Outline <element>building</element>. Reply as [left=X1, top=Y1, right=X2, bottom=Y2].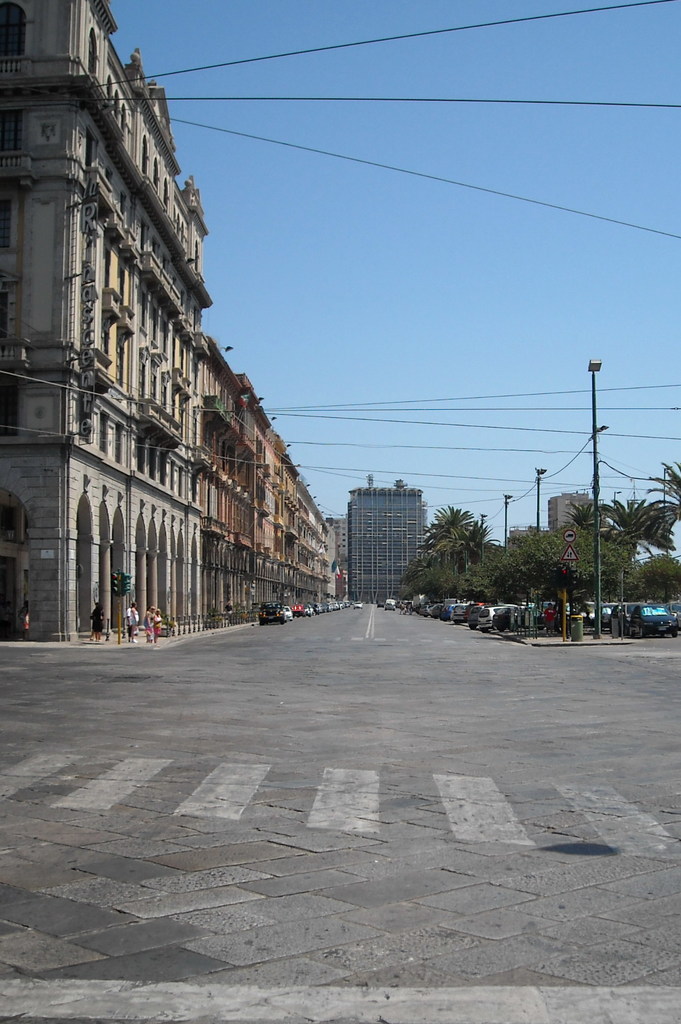
[left=344, top=476, right=430, bottom=607].
